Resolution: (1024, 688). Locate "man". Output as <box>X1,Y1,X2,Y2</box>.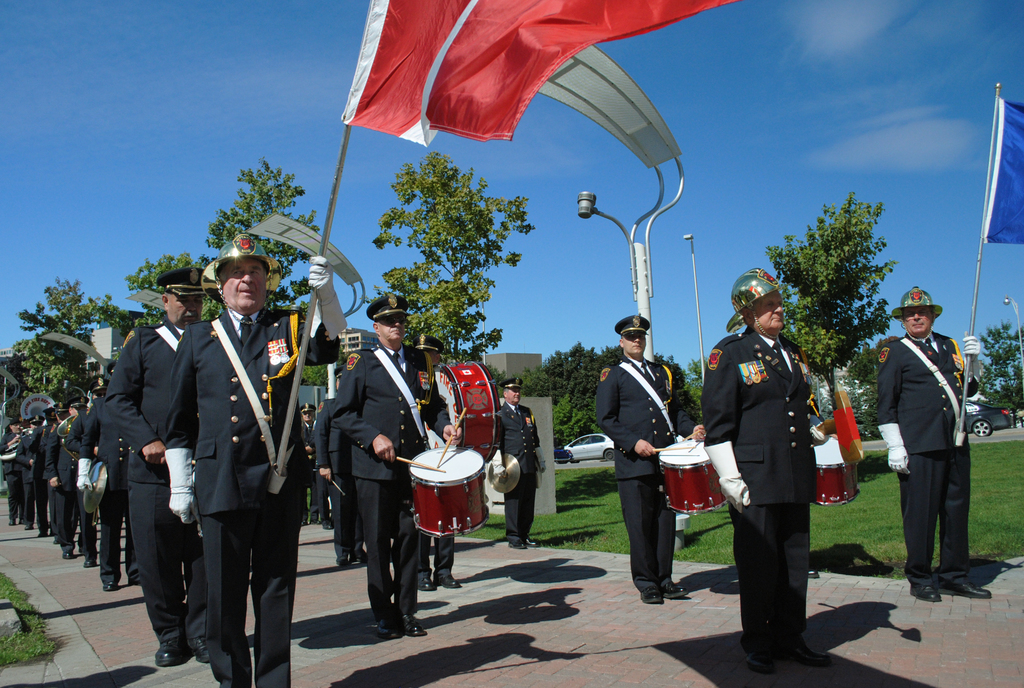
<box>698,262,833,665</box>.
